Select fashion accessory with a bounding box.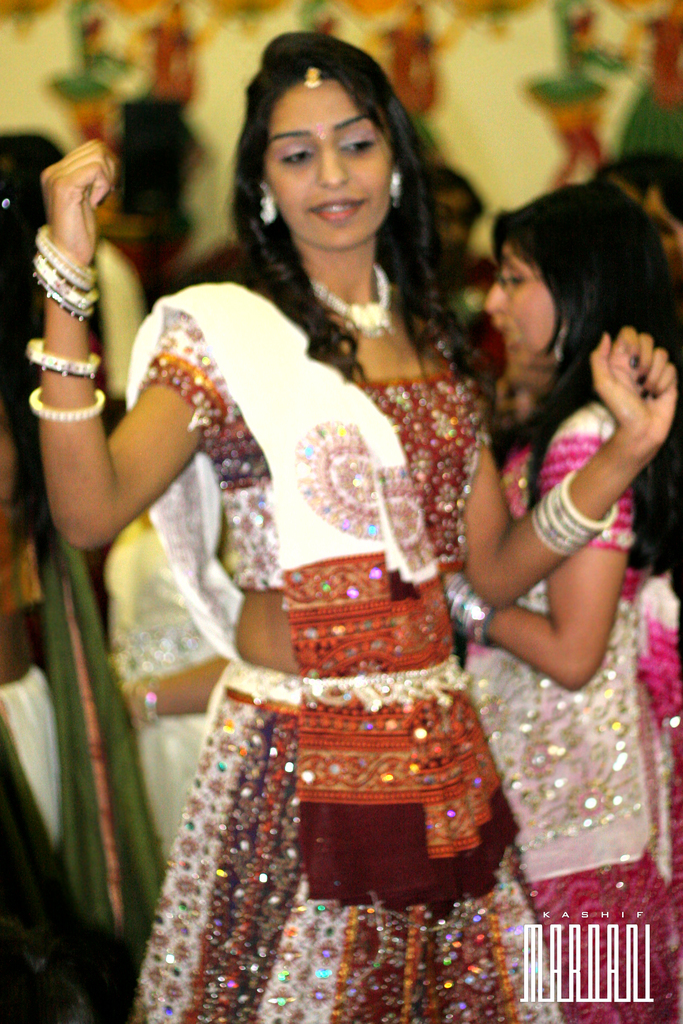
bbox(16, 253, 109, 330).
